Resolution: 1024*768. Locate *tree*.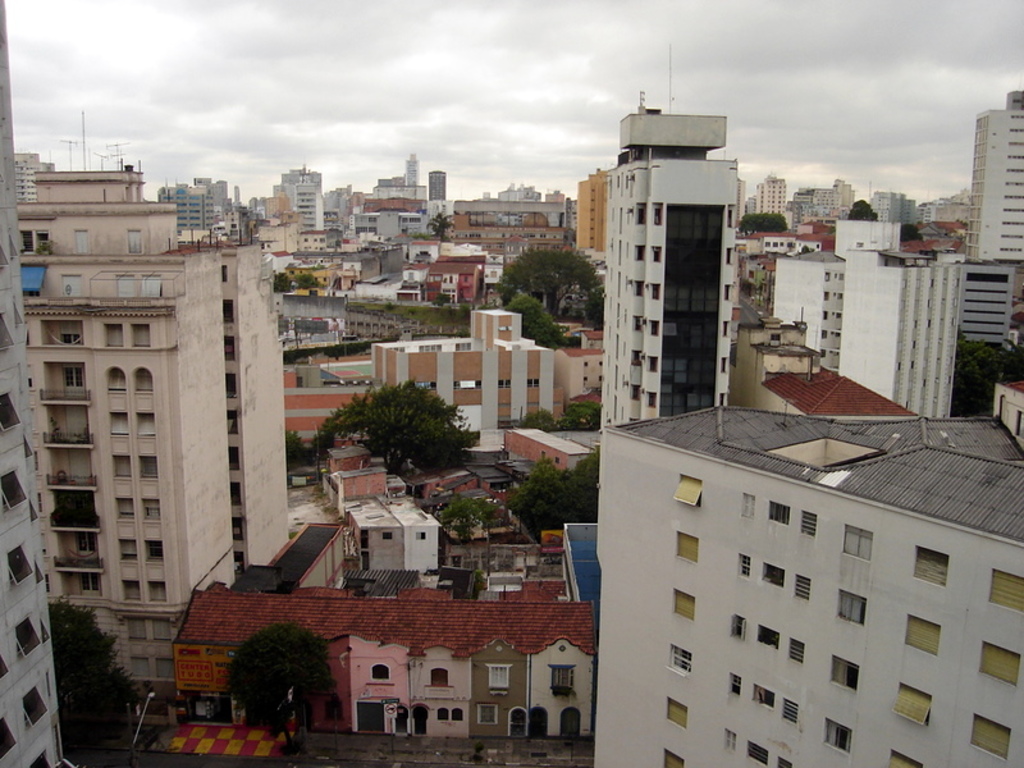
<region>420, 205, 458, 236</region>.
